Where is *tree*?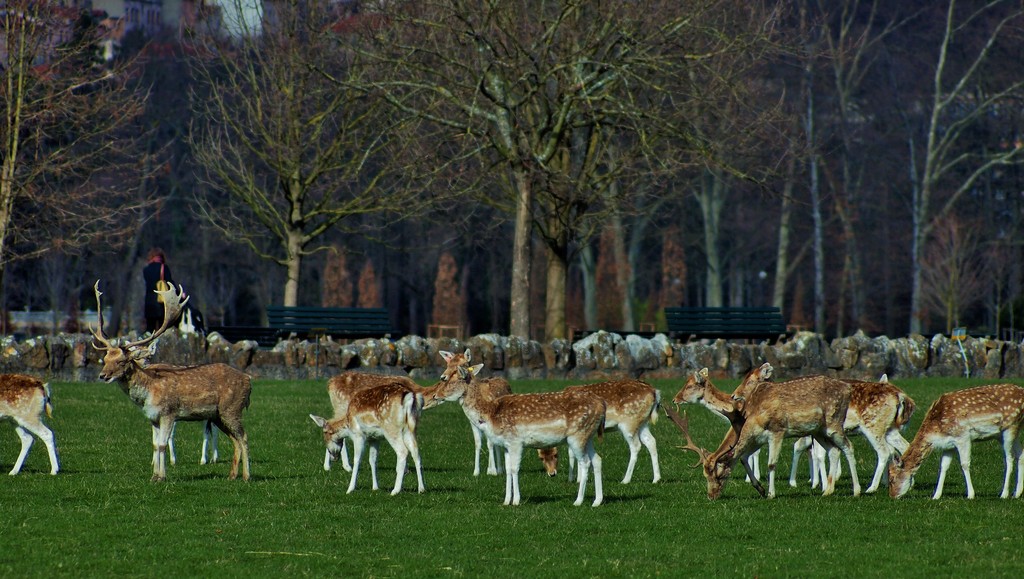
BBox(514, 0, 755, 349).
